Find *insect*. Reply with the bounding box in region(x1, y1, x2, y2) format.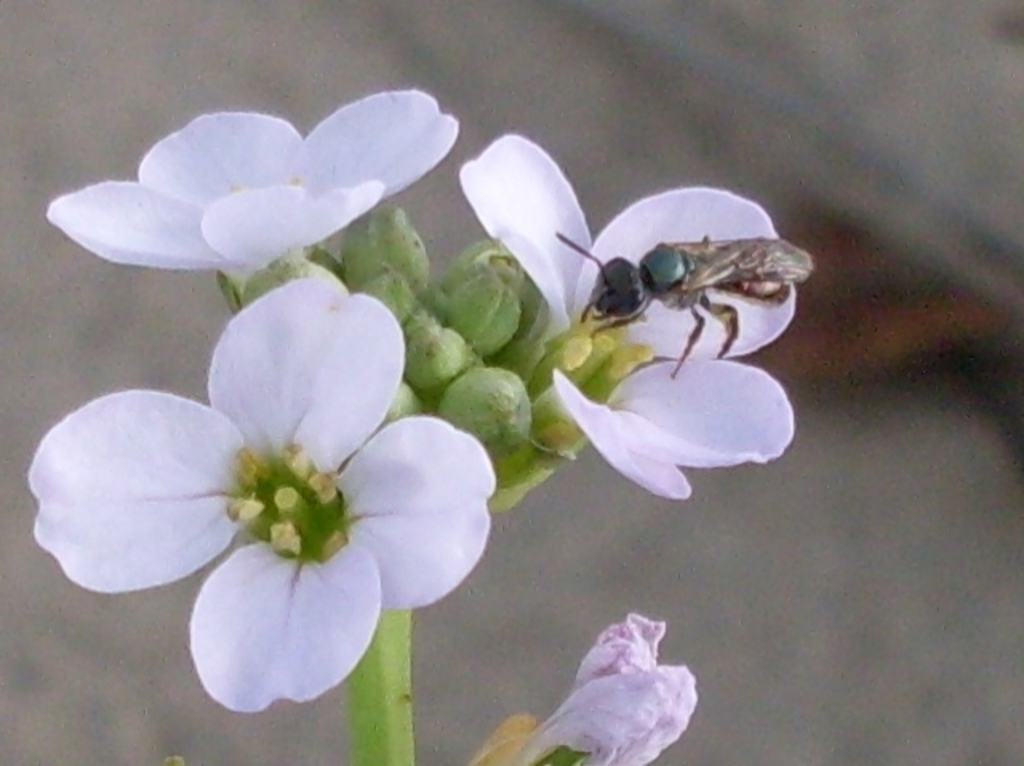
region(554, 232, 816, 379).
